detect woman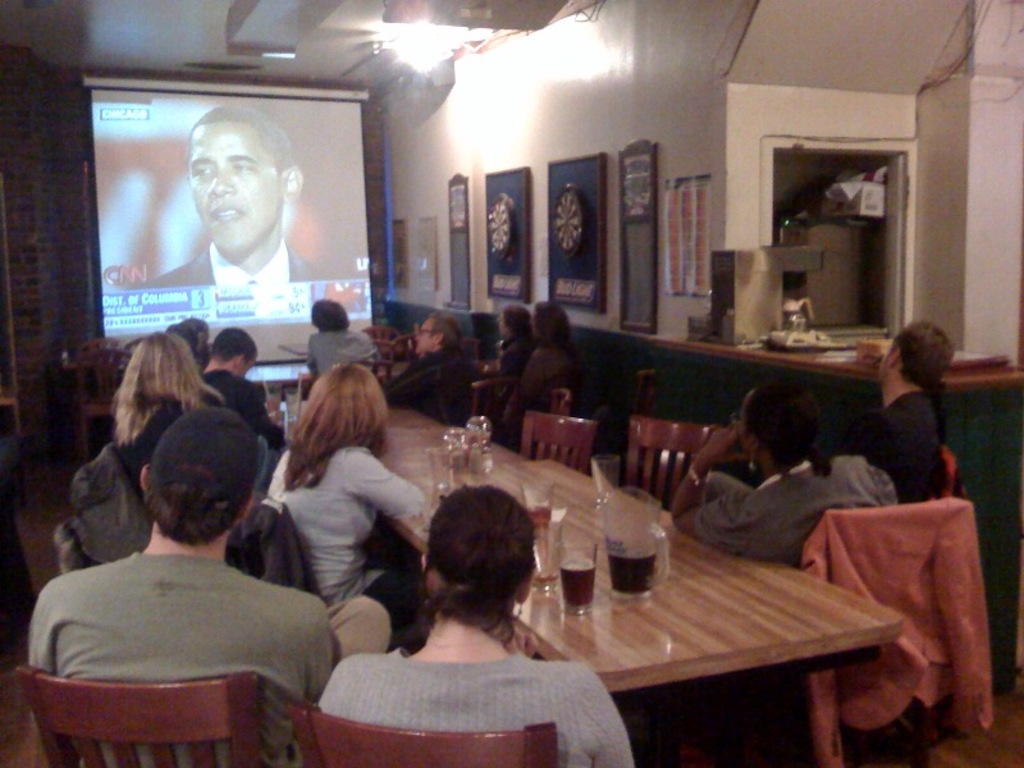
[248, 347, 426, 698]
